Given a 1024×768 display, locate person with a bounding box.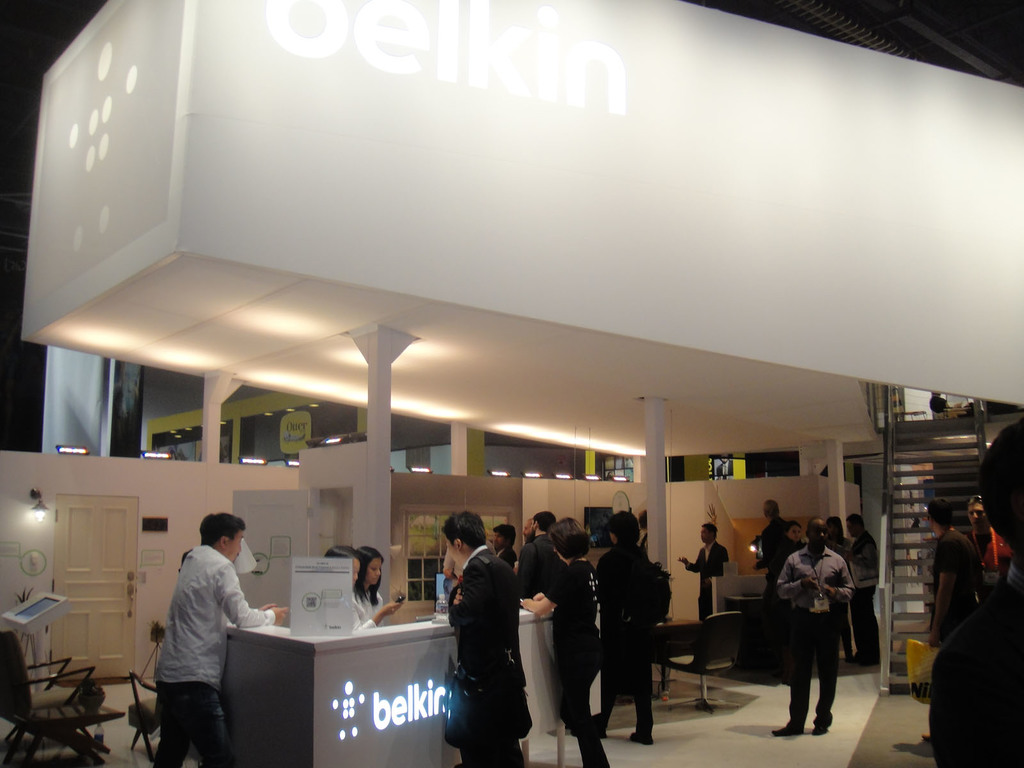
Located: bbox(596, 509, 656, 748).
